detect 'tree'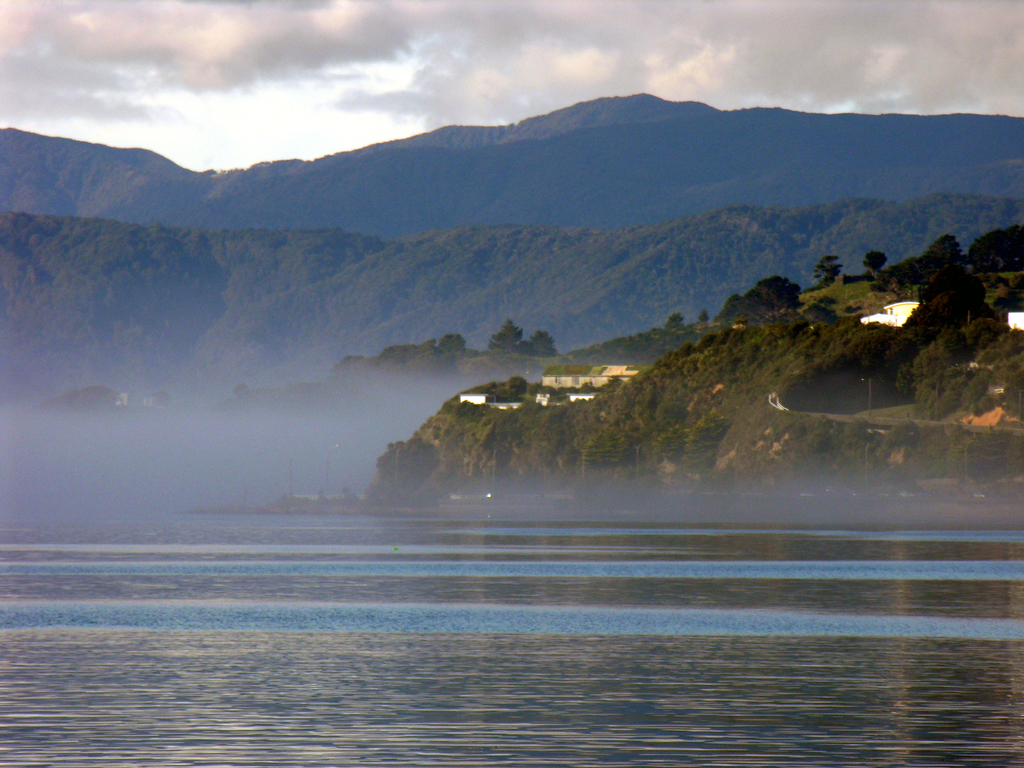
x1=814, y1=253, x2=842, y2=282
